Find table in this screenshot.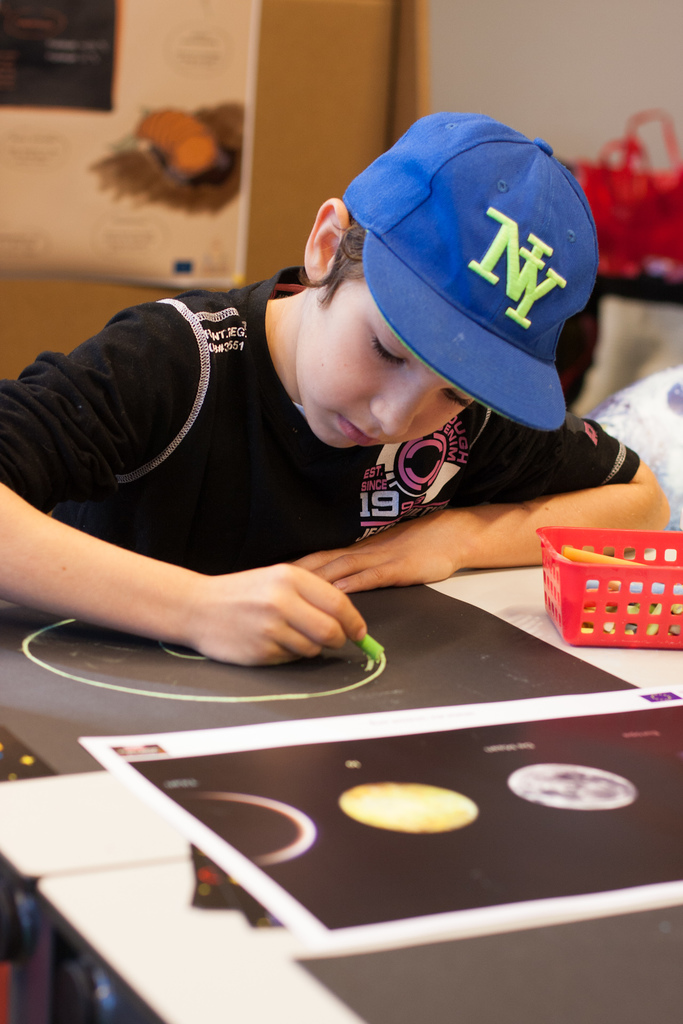
The bounding box for table is pyautogui.locateOnScreen(0, 563, 682, 1021).
